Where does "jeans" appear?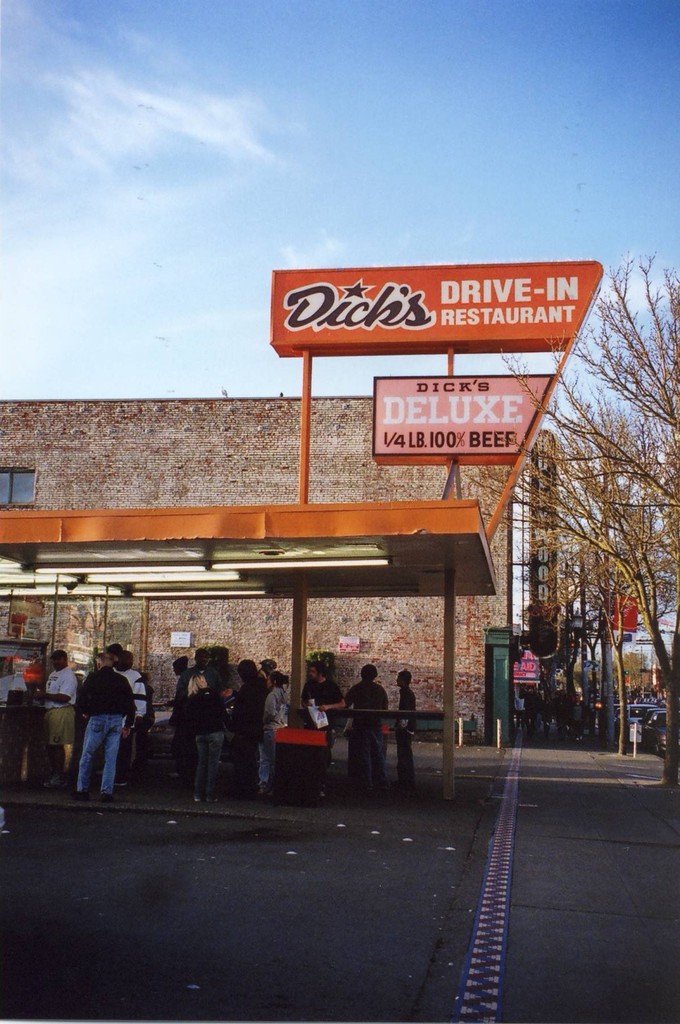
Appears at box(257, 725, 272, 781).
